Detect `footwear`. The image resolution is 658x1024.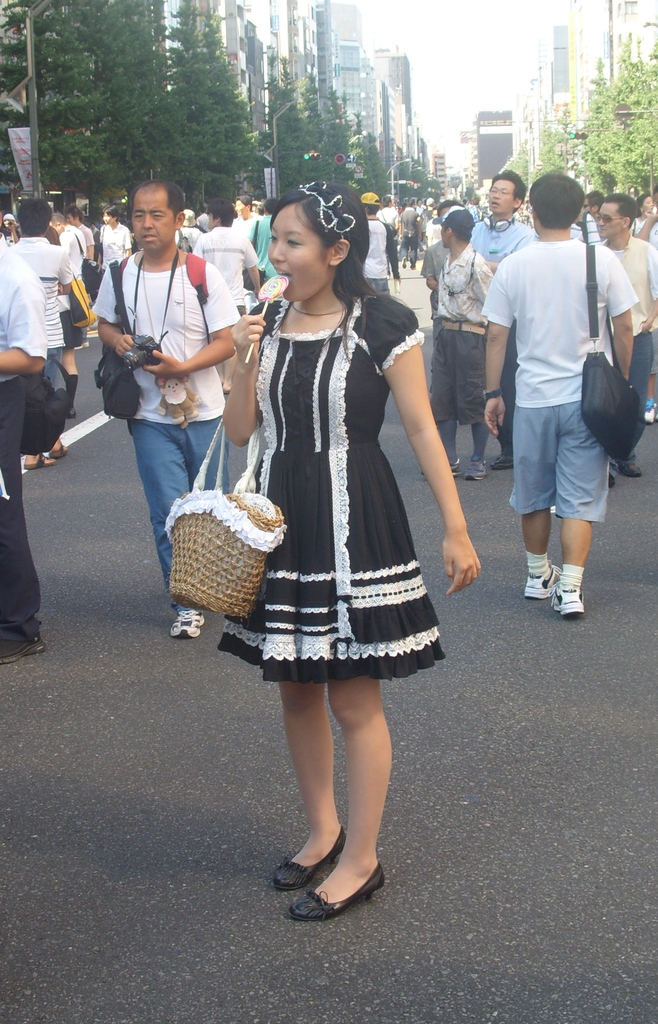
<bbox>549, 579, 585, 615</bbox>.
